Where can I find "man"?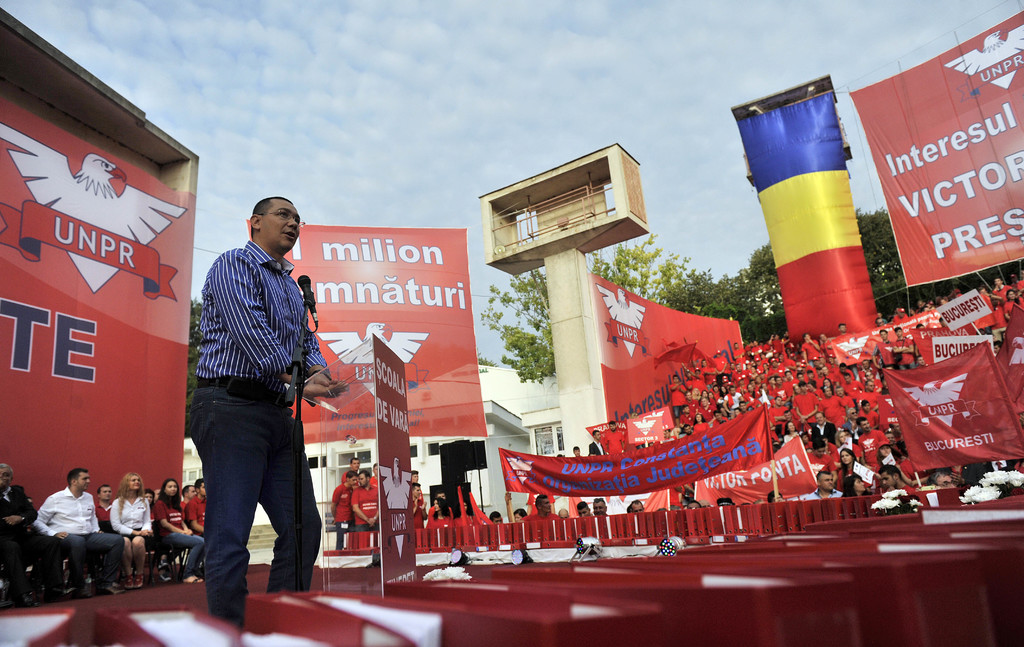
You can find it at 31:468:127:598.
